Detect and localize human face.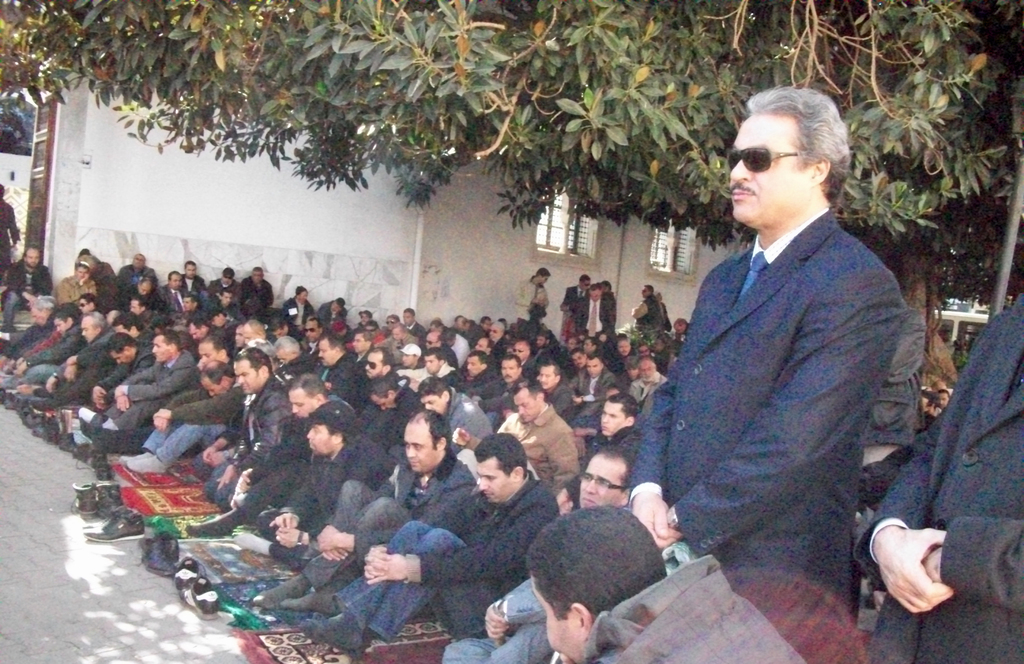
Localized at <box>316,339,335,363</box>.
